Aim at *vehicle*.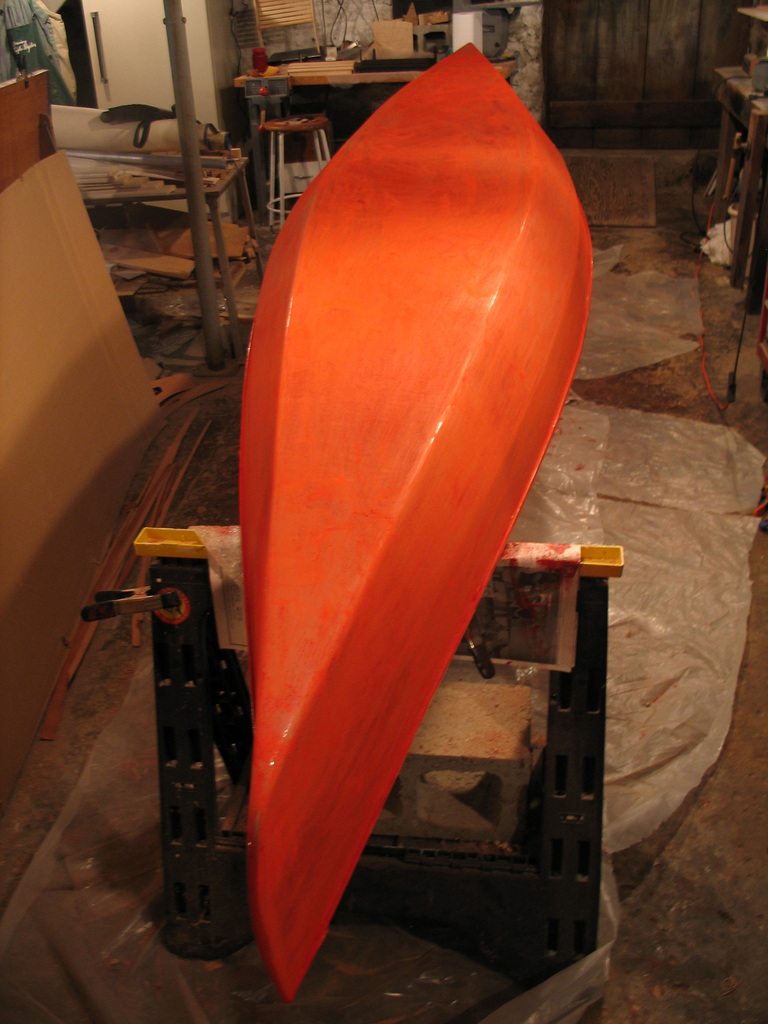
Aimed at {"x1": 231, "y1": 43, "x2": 593, "y2": 1011}.
